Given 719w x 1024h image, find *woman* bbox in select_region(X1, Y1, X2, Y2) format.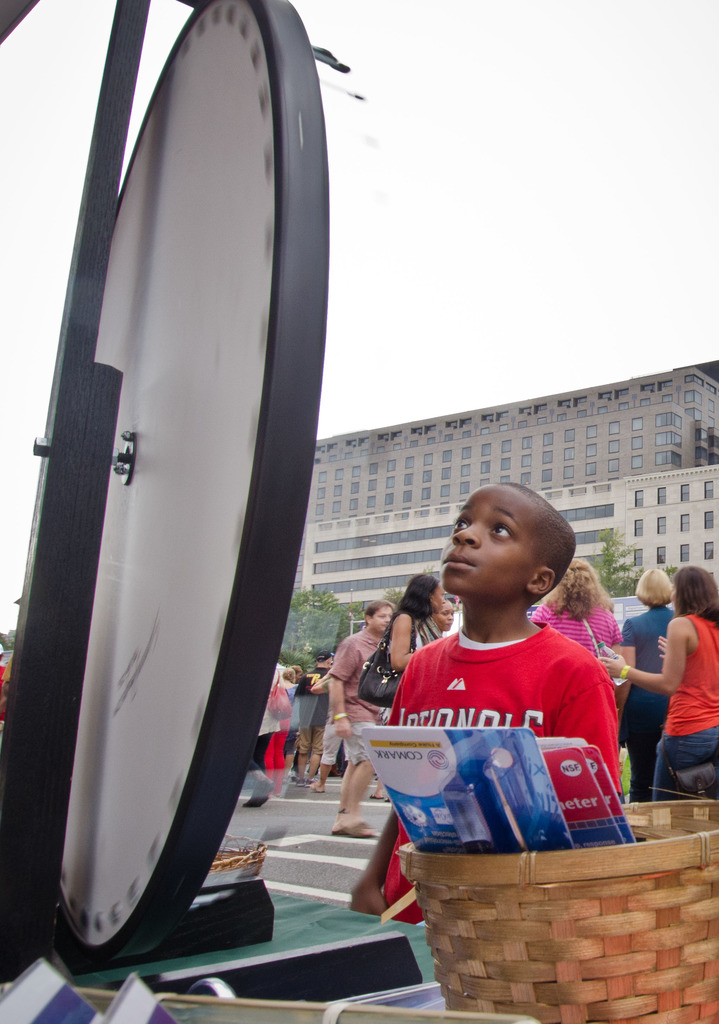
select_region(533, 554, 618, 673).
